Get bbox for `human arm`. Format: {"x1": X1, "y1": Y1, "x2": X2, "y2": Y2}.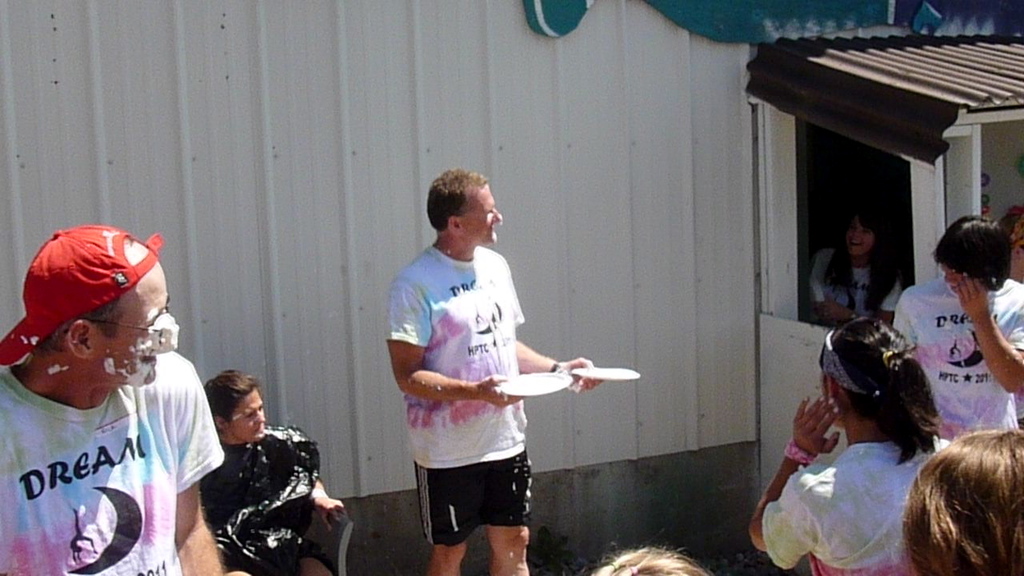
{"x1": 308, "y1": 436, "x2": 349, "y2": 534}.
